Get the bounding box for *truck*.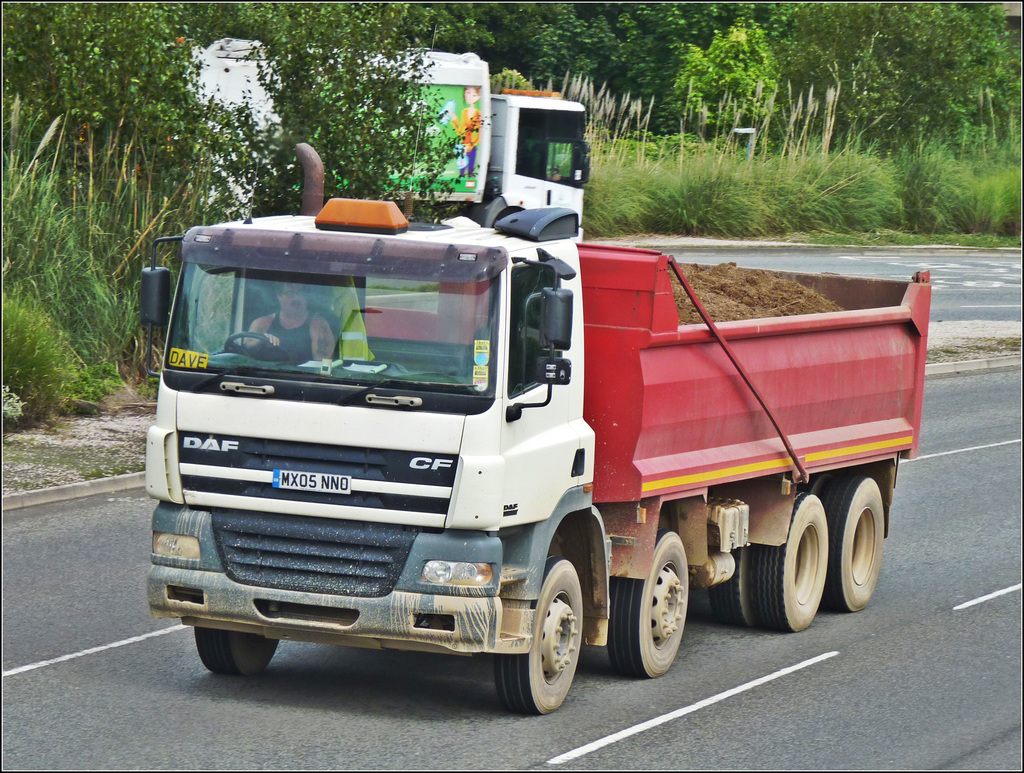
132 145 955 709.
